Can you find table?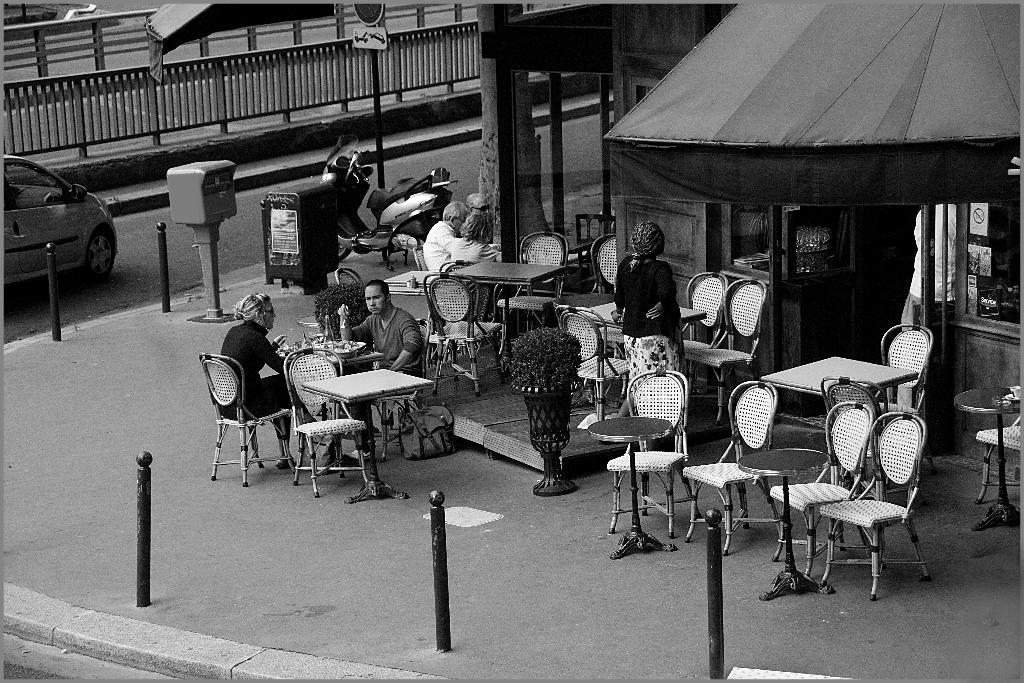
Yes, bounding box: (956, 387, 1023, 531).
